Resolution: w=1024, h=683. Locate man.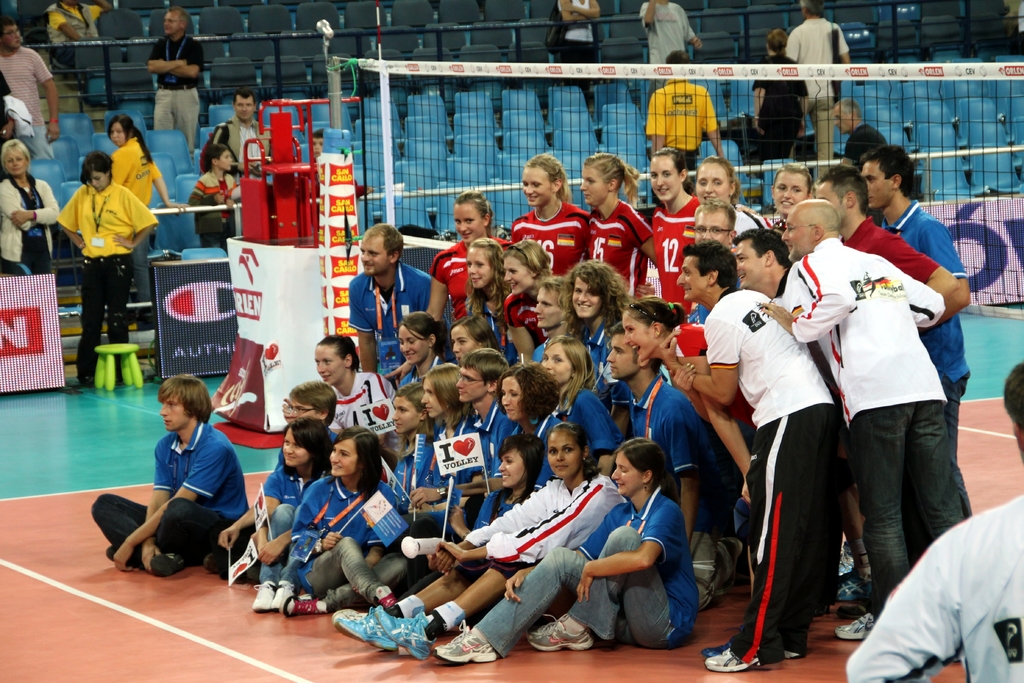
pyautogui.locateOnScreen(605, 322, 717, 608).
